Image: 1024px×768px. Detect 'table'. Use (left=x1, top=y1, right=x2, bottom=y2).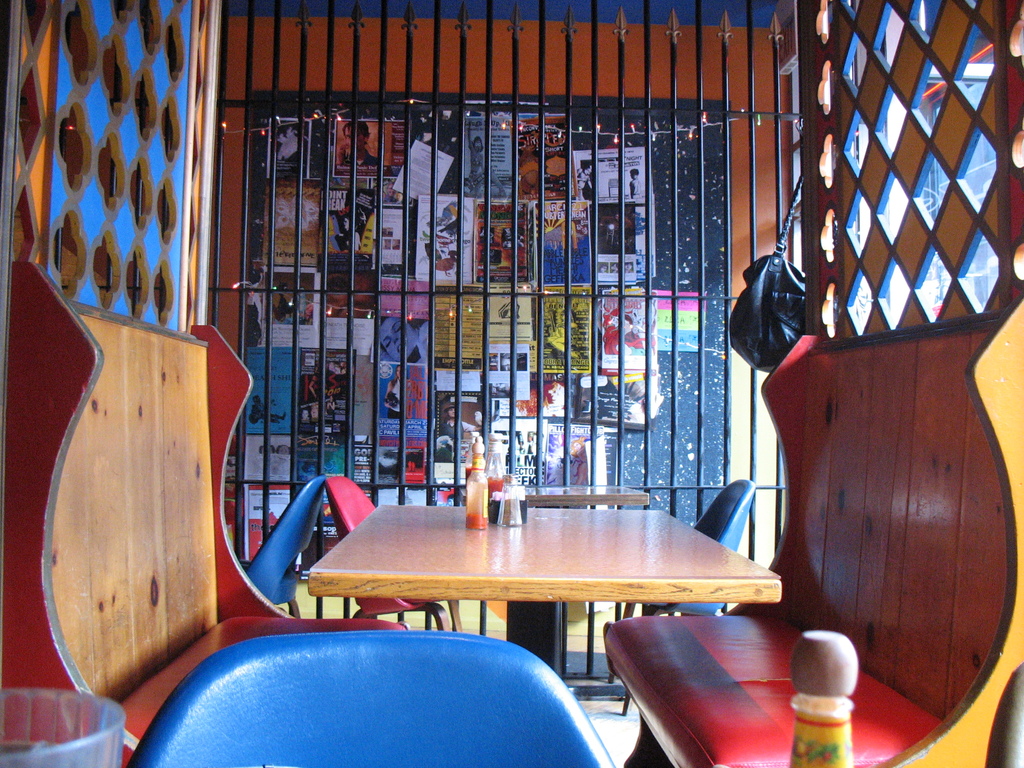
(left=287, top=505, right=787, bottom=683).
